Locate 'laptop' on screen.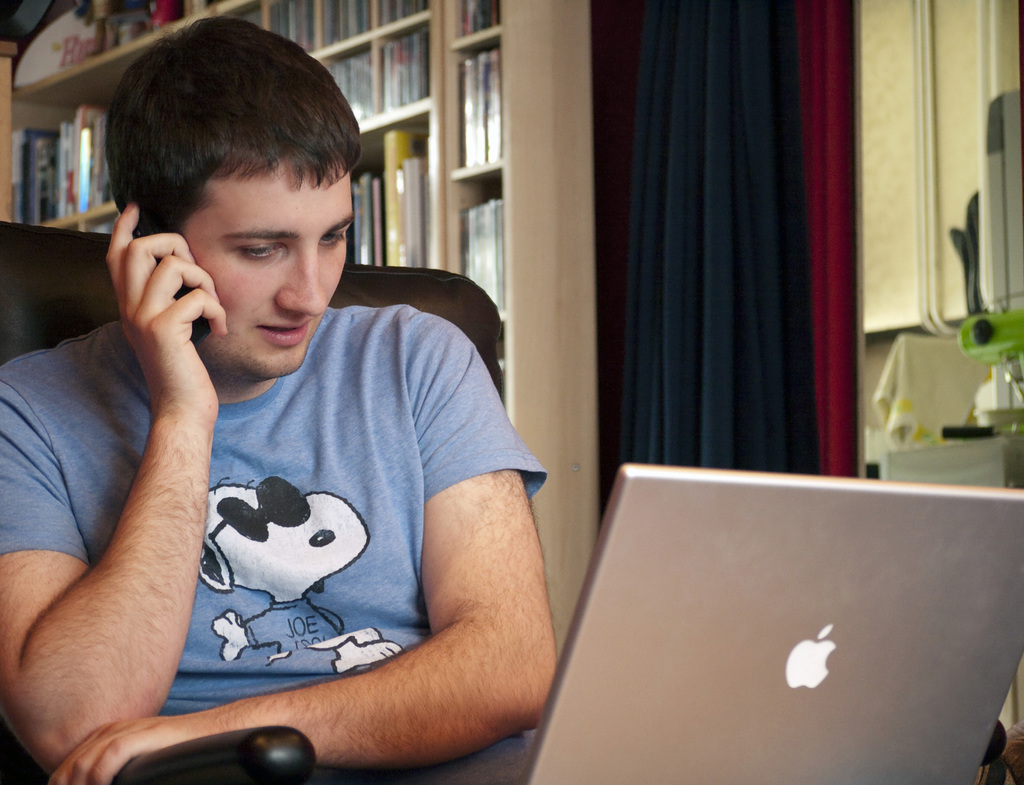
On screen at <box>535,470,1004,784</box>.
